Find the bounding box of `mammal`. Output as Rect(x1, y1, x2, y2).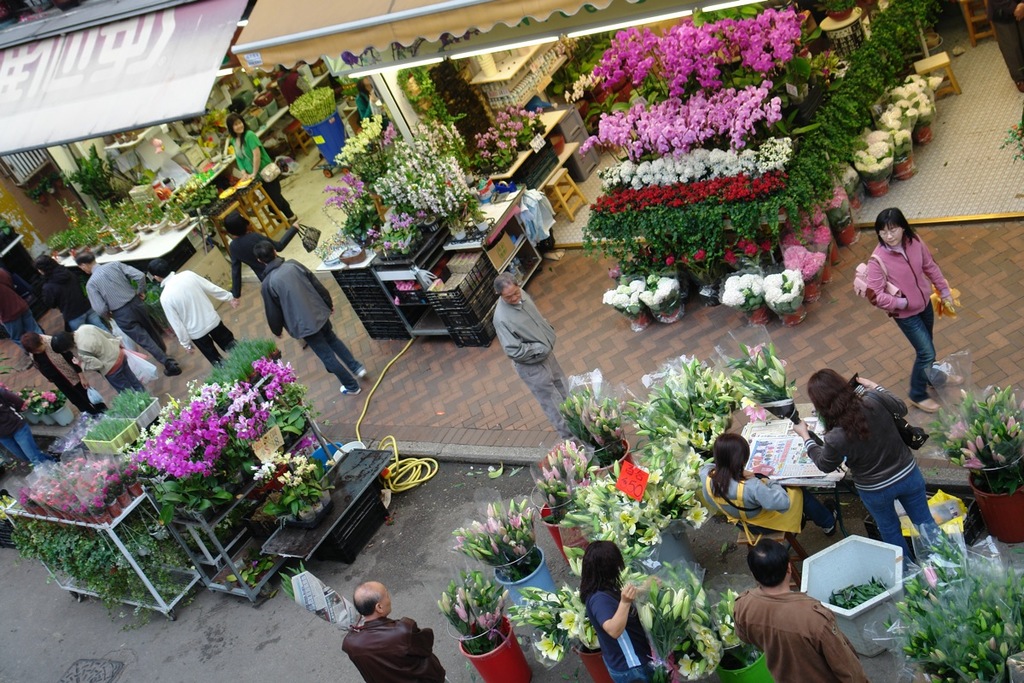
Rect(219, 211, 280, 301).
